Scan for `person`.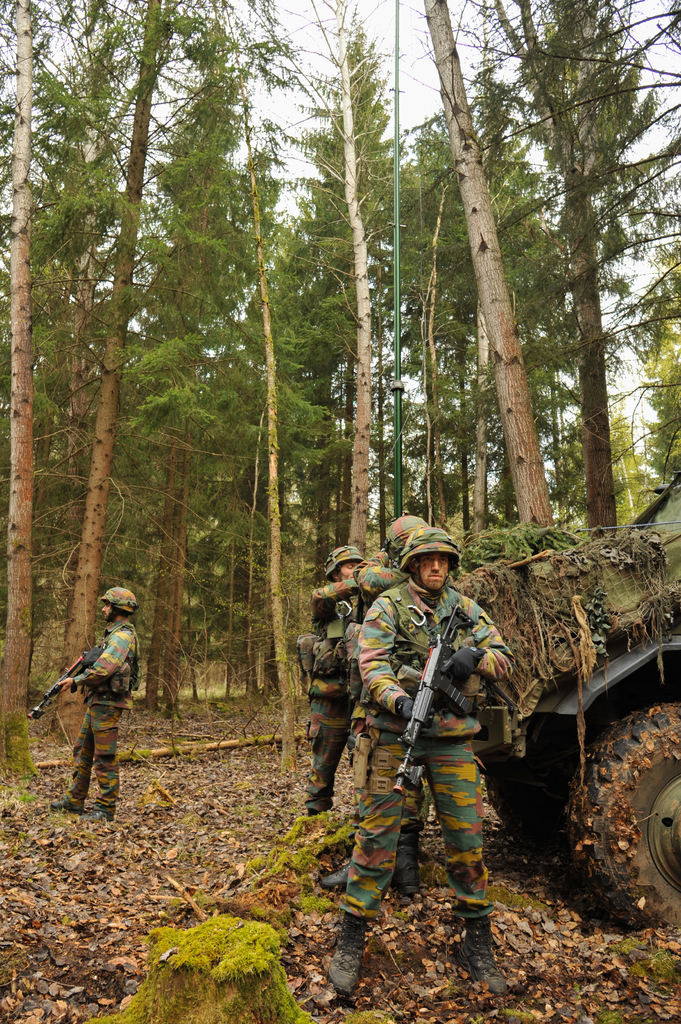
Scan result: bbox(323, 522, 505, 993).
